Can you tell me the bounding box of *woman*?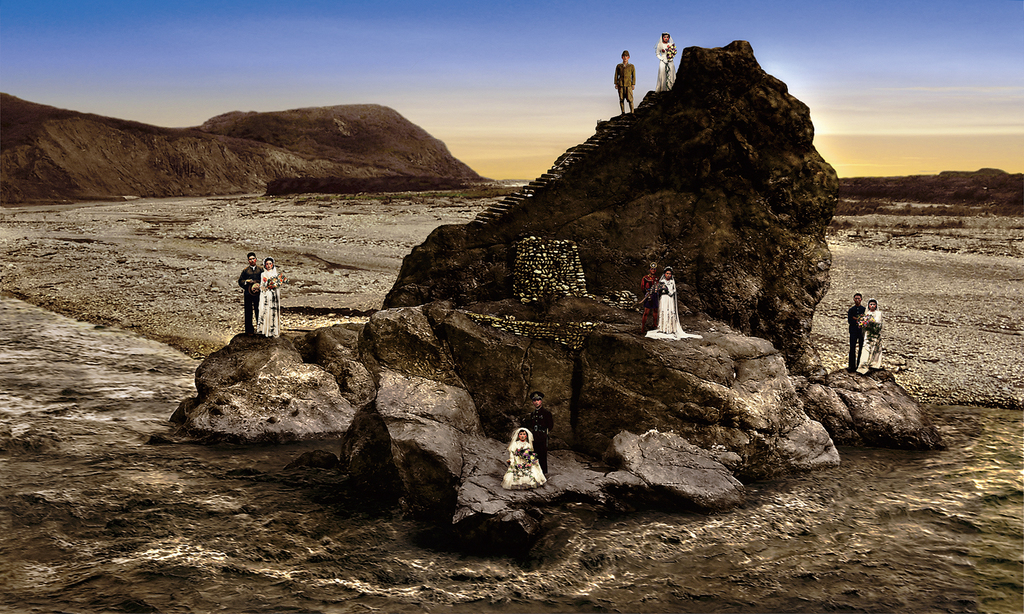
pyautogui.locateOnScreen(505, 420, 550, 492).
